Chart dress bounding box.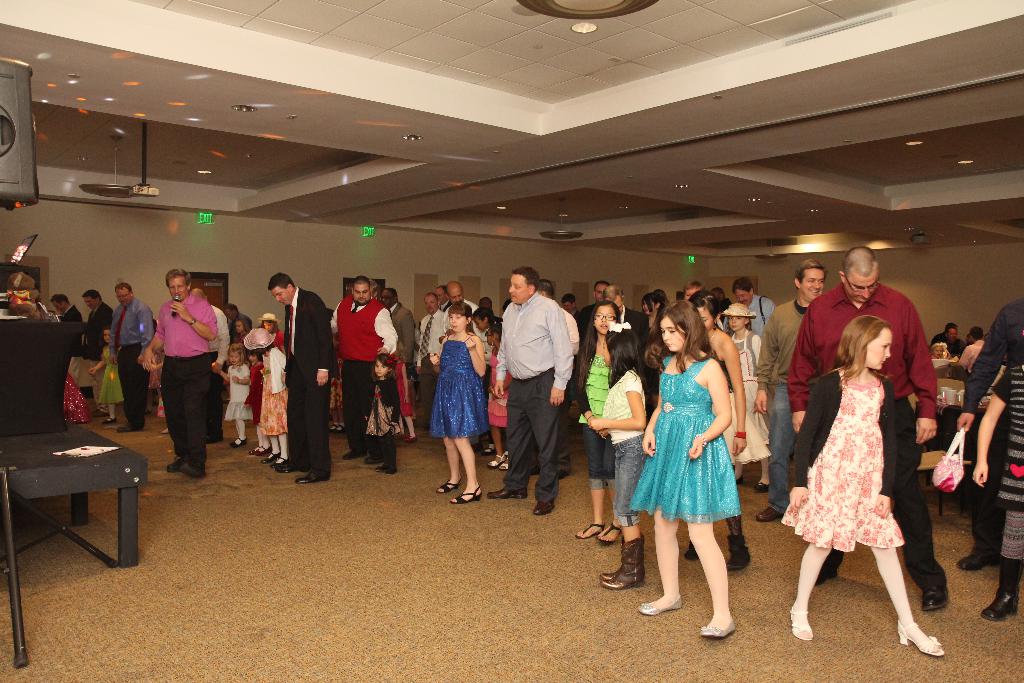
Charted: region(799, 356, 920, 570).
